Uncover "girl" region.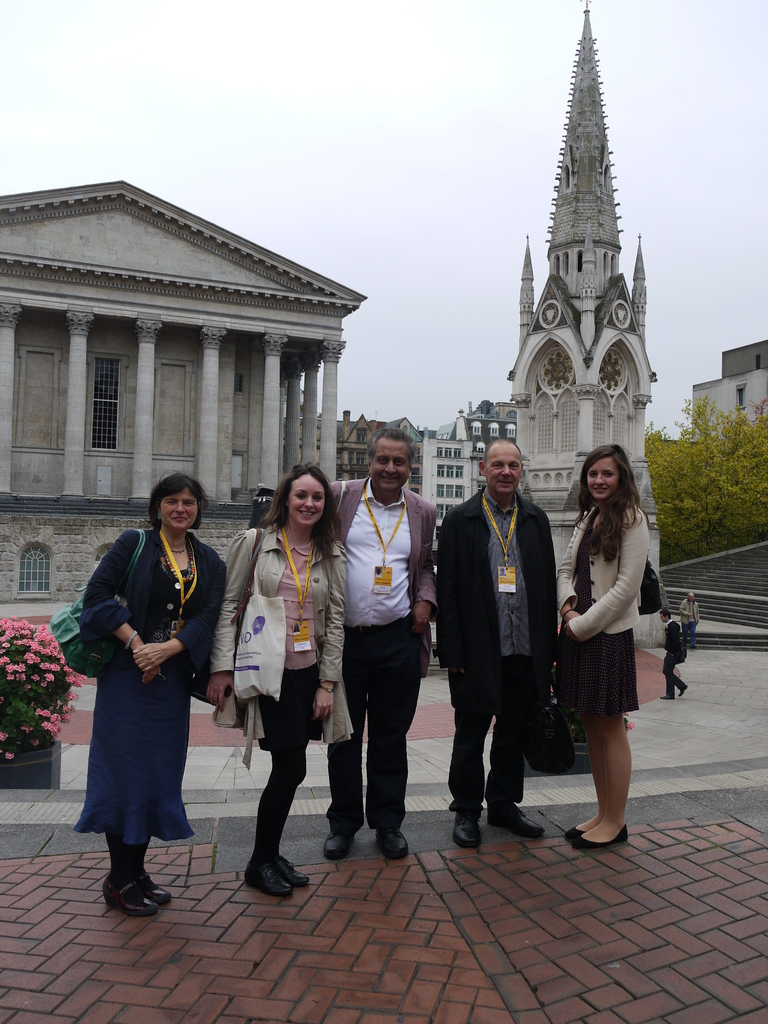
Uncovered: l=211, t=460, r=358, b=898.
